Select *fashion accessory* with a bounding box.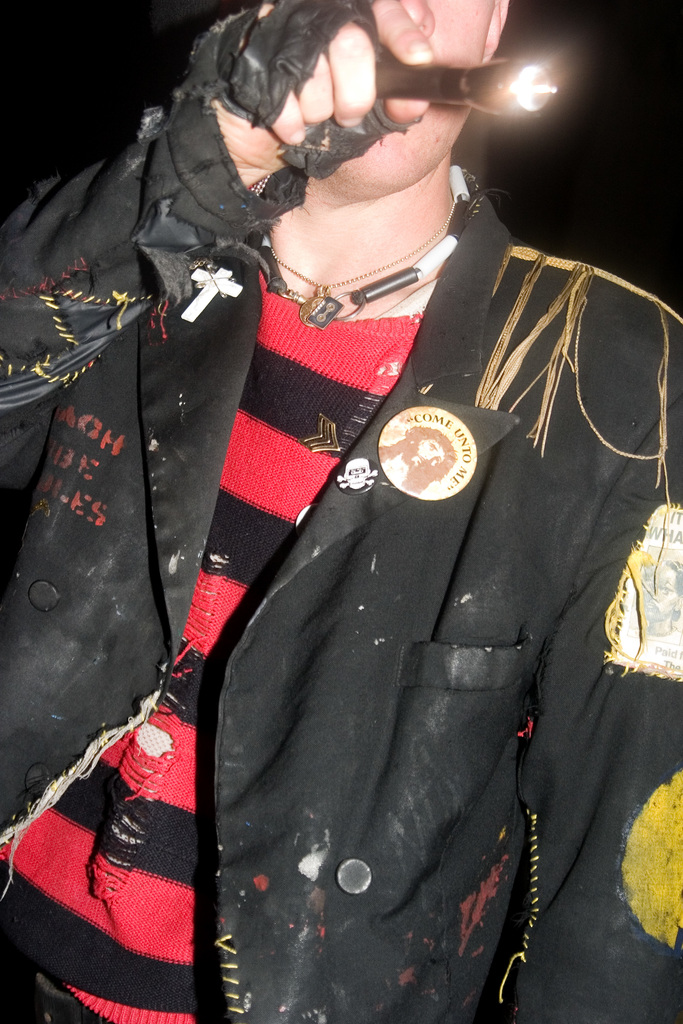
select_region(187, 0, 425, 184).
